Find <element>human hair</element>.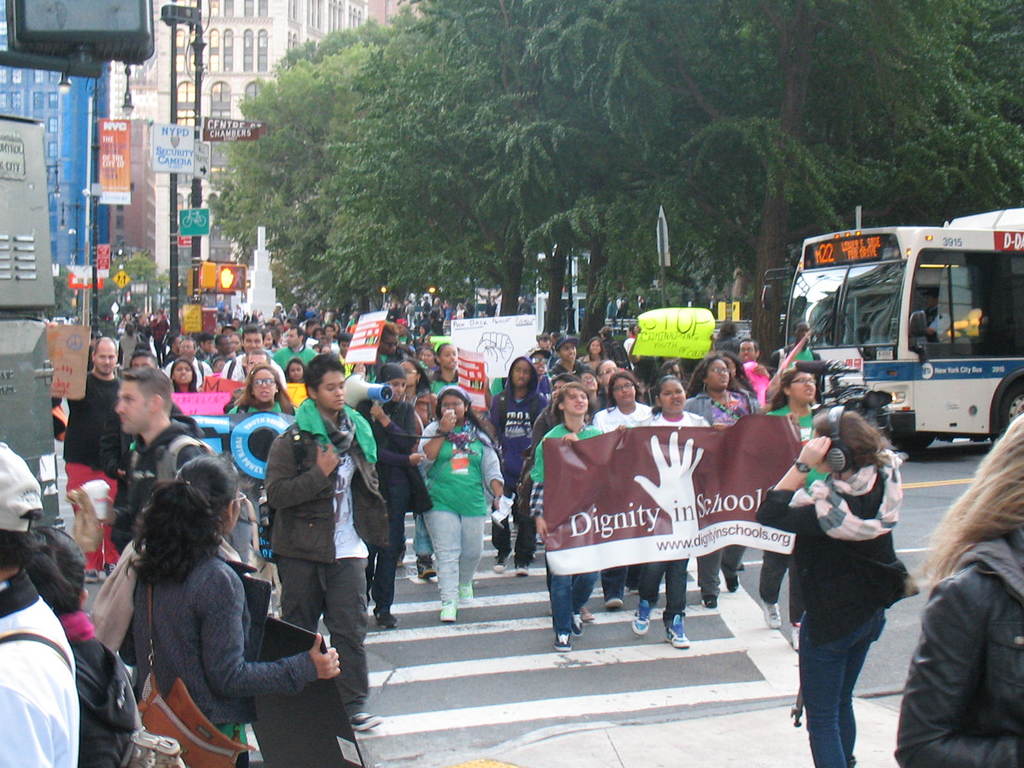
BBox(684, 356, 724, 397).
